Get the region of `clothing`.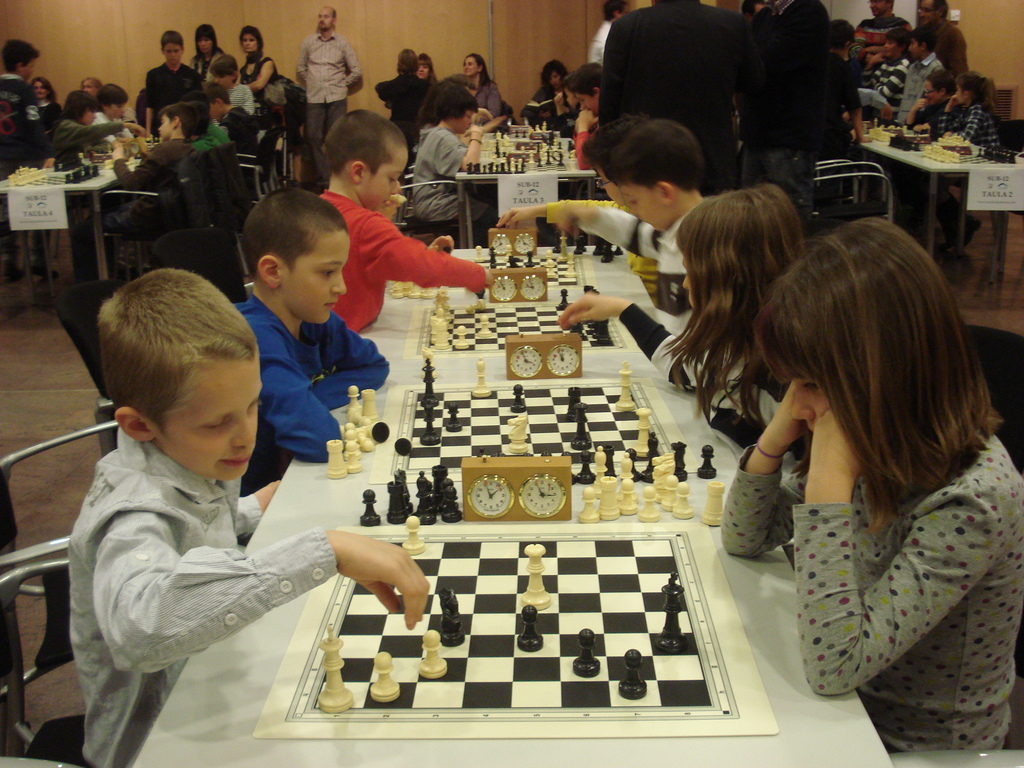
[x1=143, y1=62, x2=208, y2=136].
